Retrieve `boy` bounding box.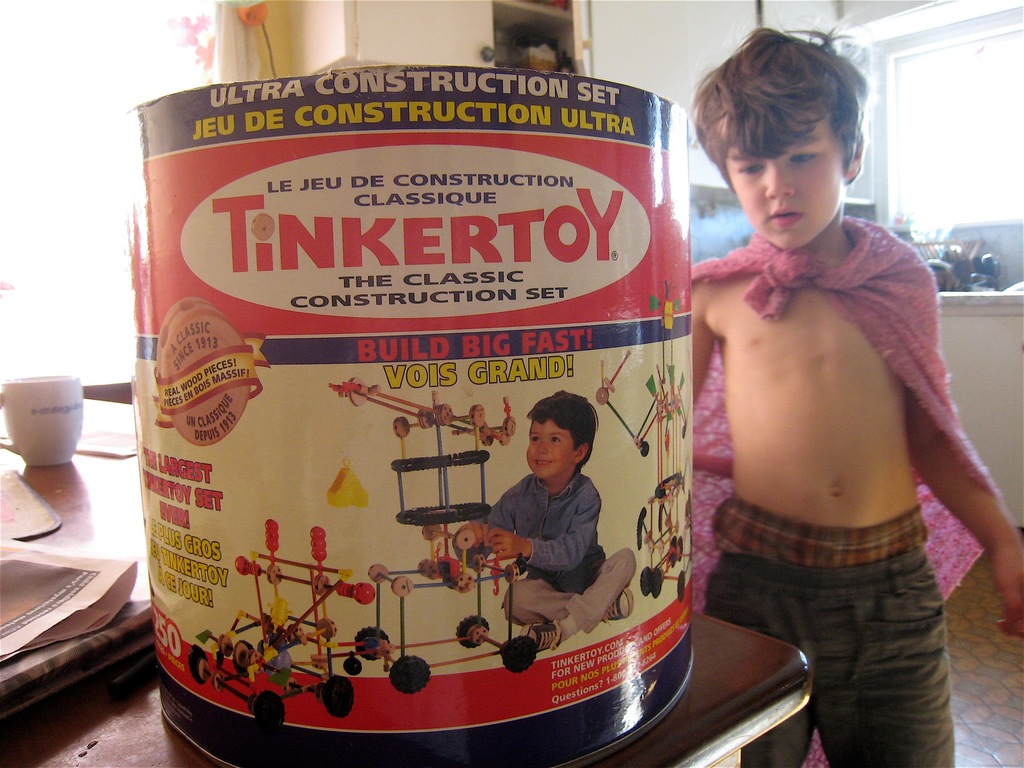
Bounding box: box=[666, 58, 985, 762].
